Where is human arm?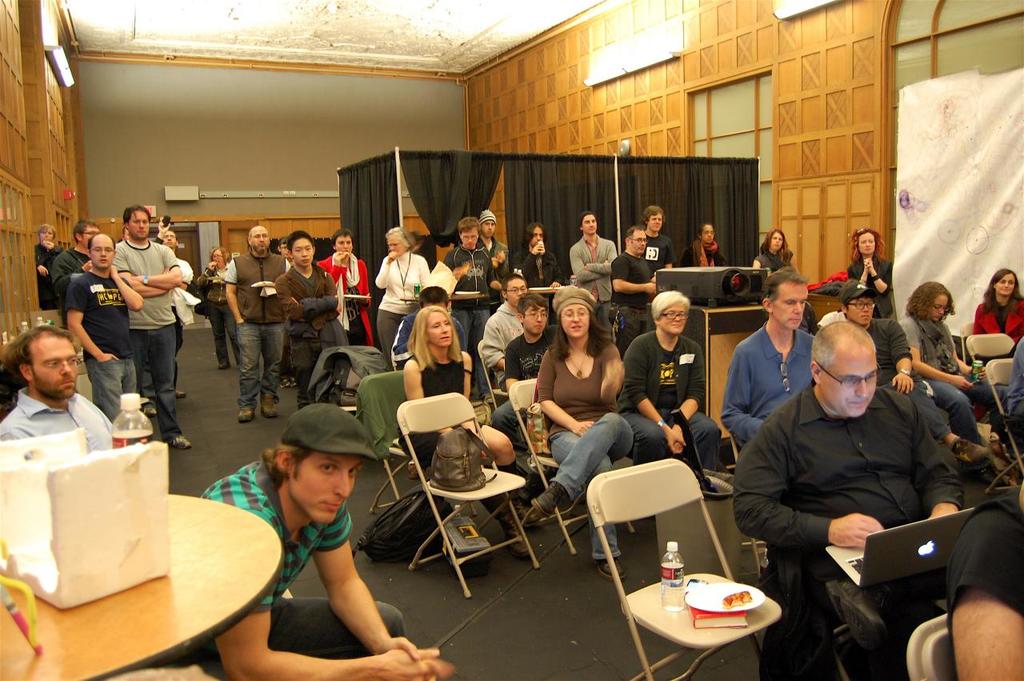
detection(105, 263, 145, 314).
